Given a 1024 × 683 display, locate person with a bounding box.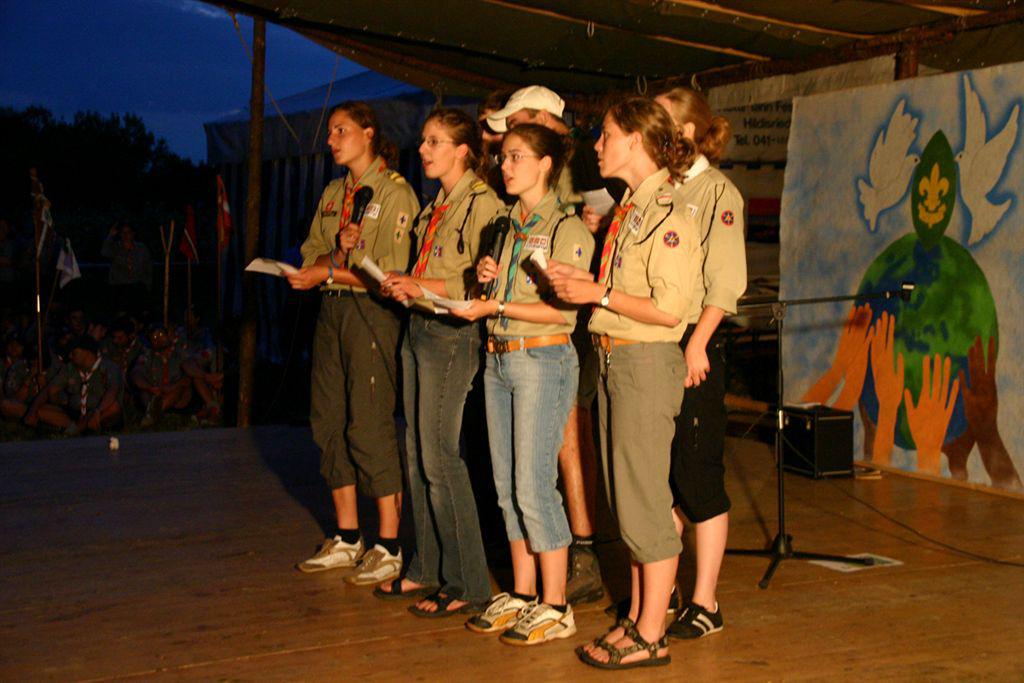
Located: box=[278, 101, 420, 590].
